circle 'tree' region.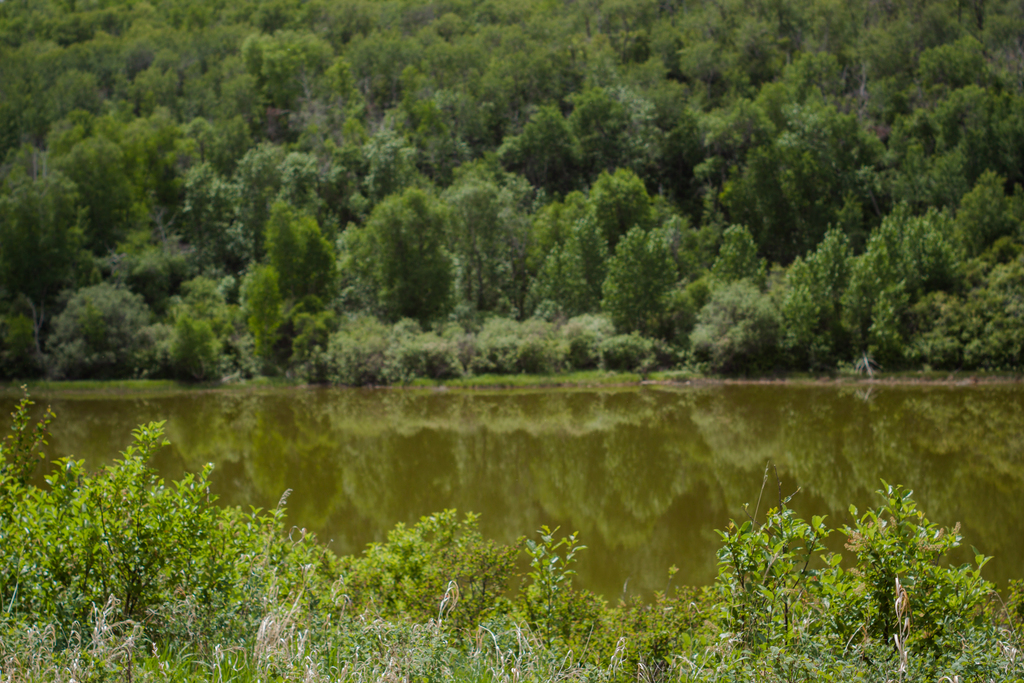
Region: (240, 181, 333, 338).
